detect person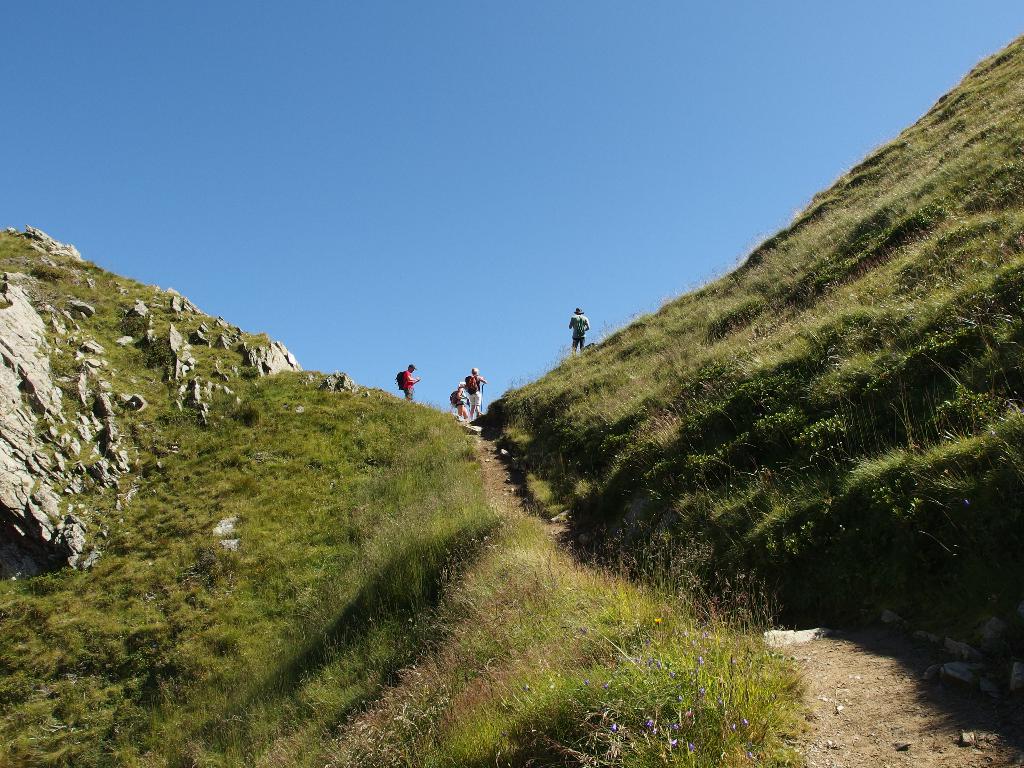
rect(568, 308, 592, 355)
